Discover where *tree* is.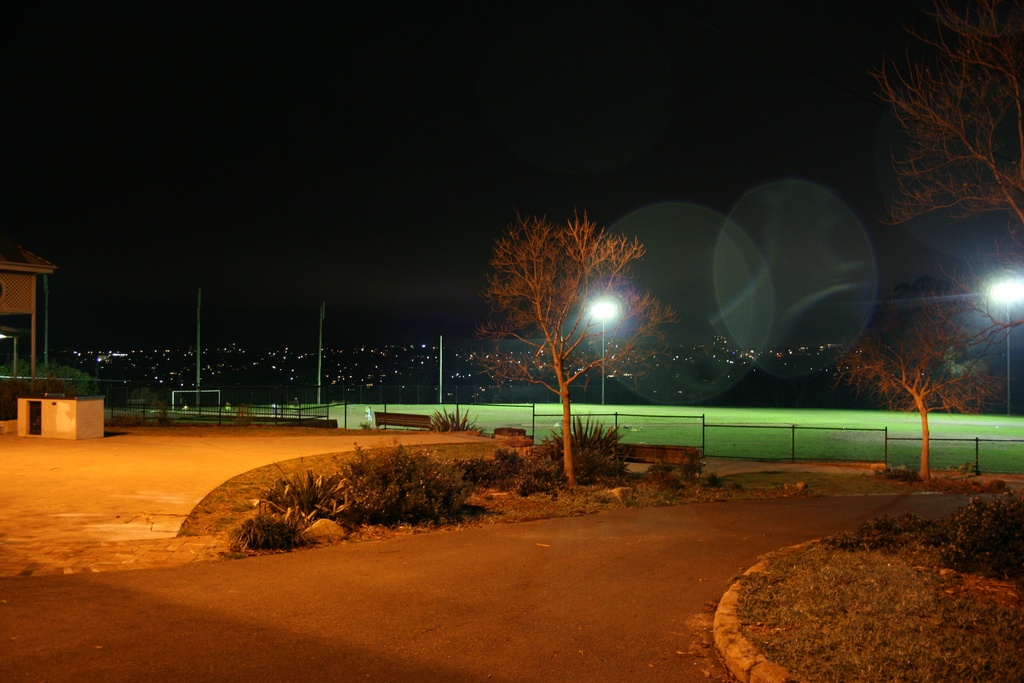
Discovered at x1=468, y1=194, x2=662, y2=465.
